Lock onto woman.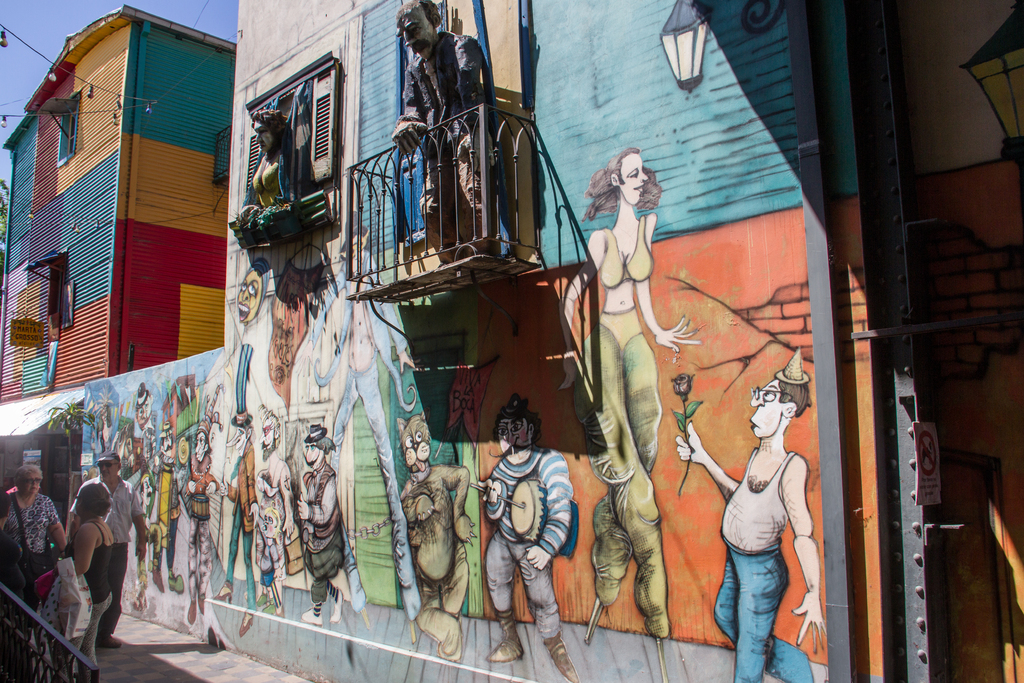
Locked: [58,482,120,682].
